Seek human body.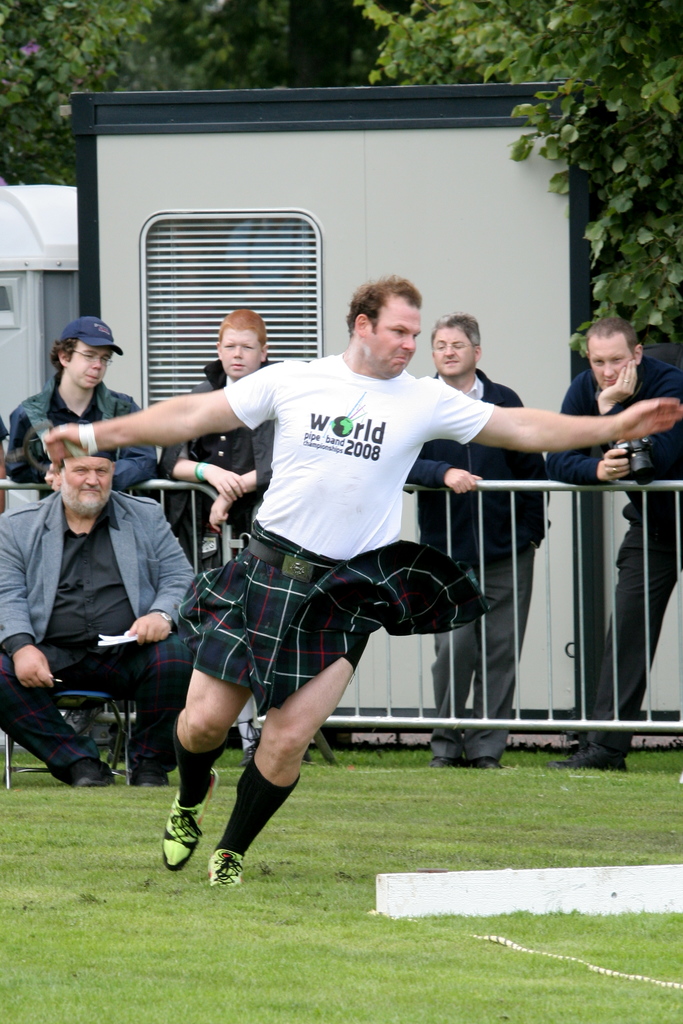
Rect(396, 368, 552, 774).
